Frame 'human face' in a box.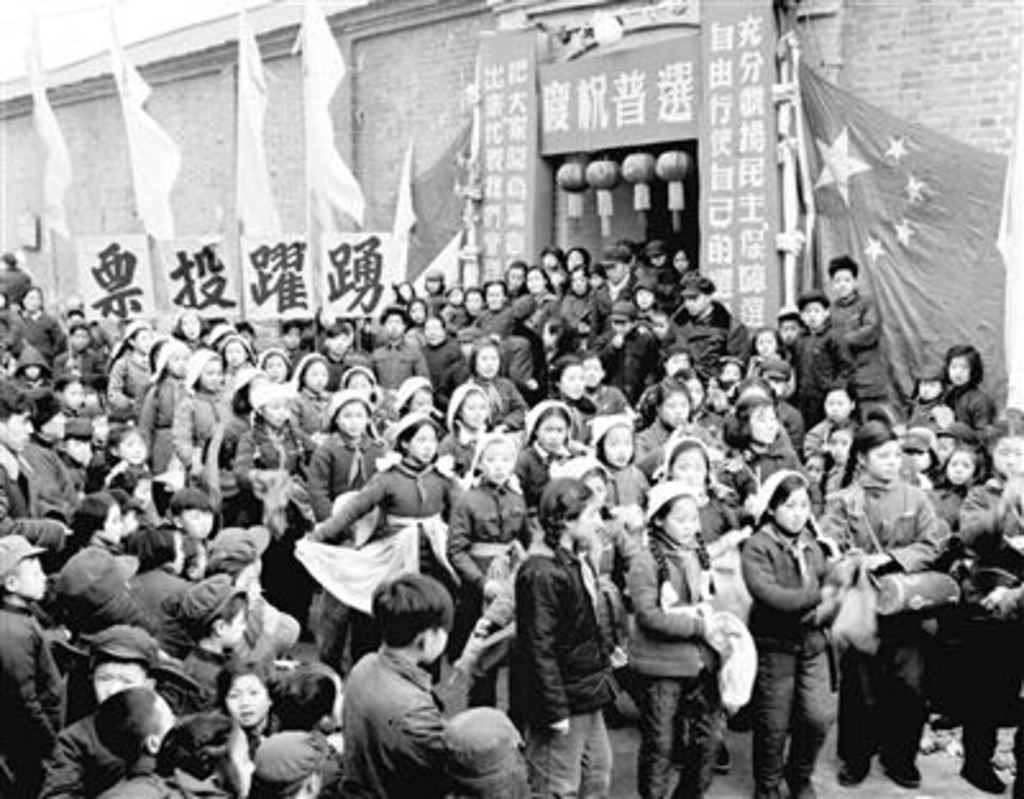
(x1=991, y1=435, x2=1021, y2=474).
